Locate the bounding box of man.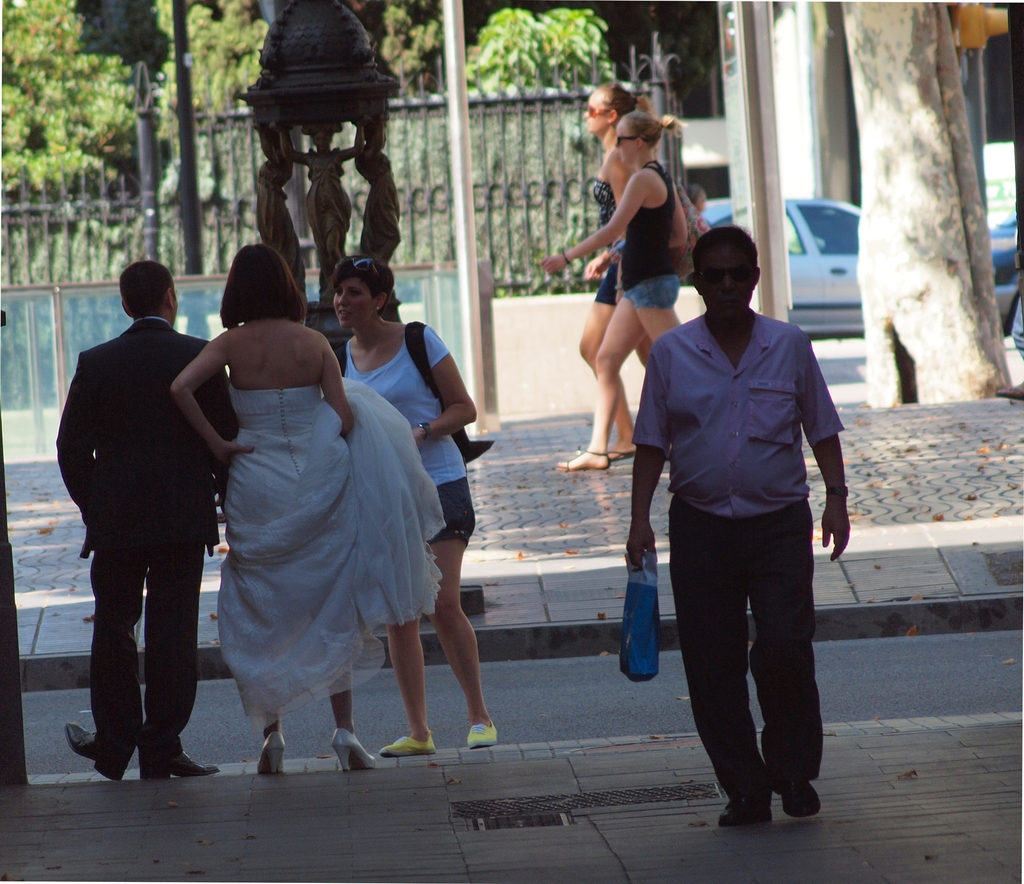
Bounding box: 616/226/858/840.
